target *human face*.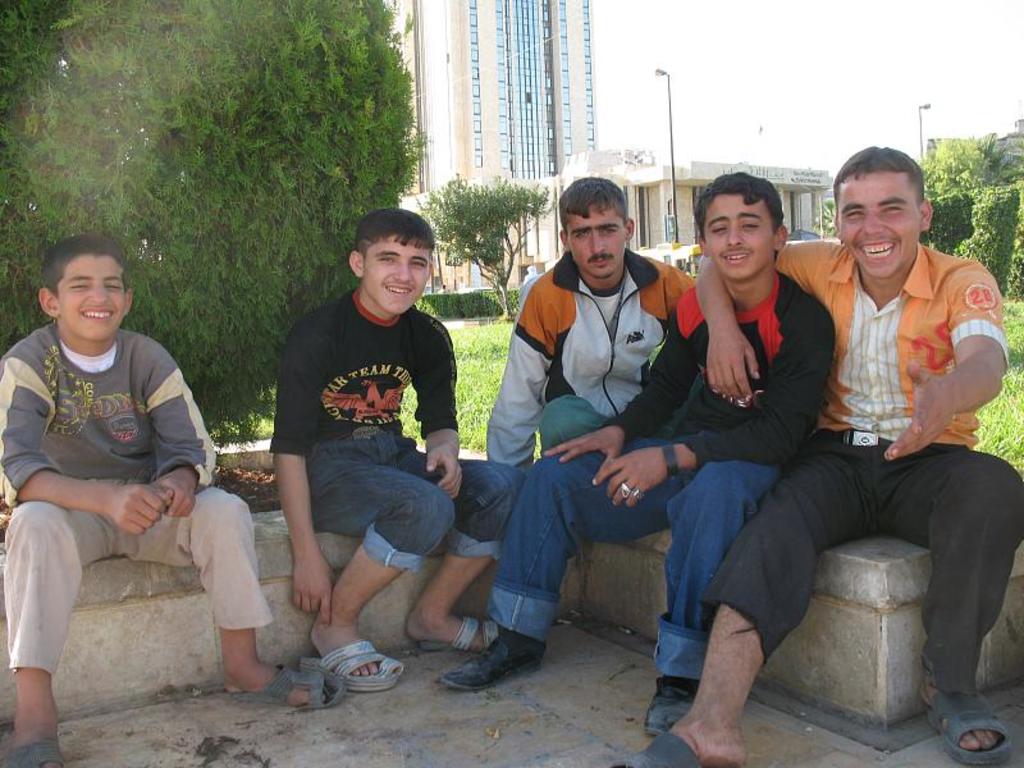
Target region: x1=567 y1=198 x2=627 y2=285.
